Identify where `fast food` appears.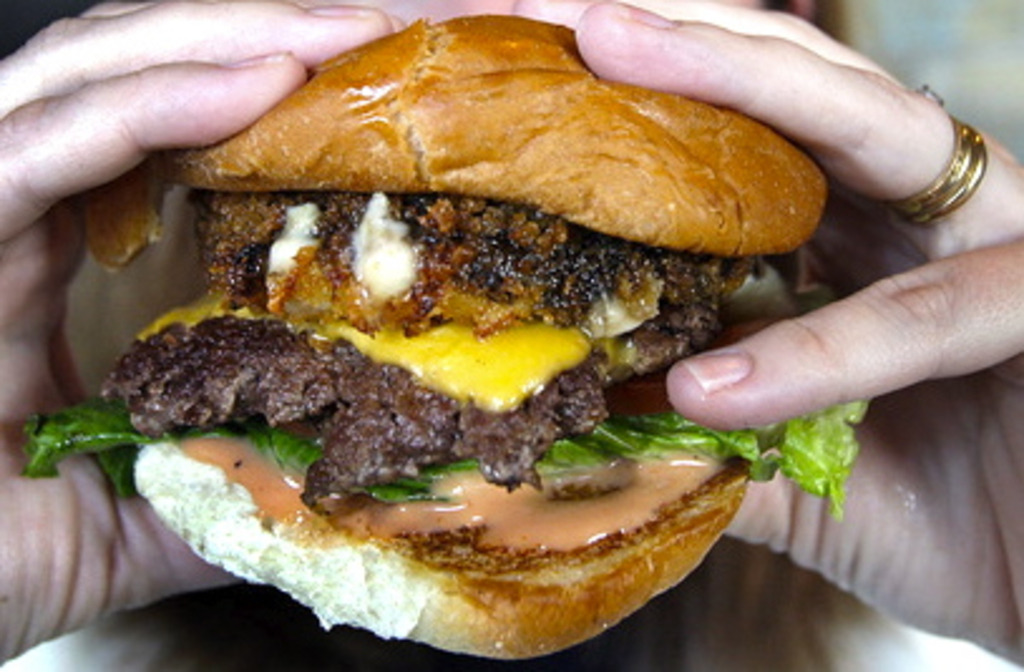
Appears at <box>70,0,823,649</box>.
